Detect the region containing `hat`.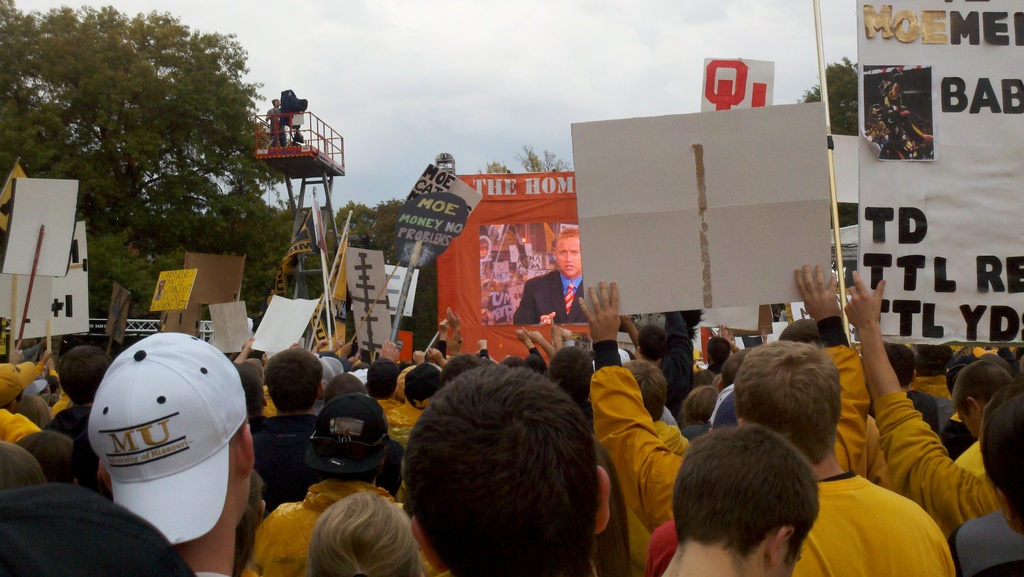
[86,332,252,547].
